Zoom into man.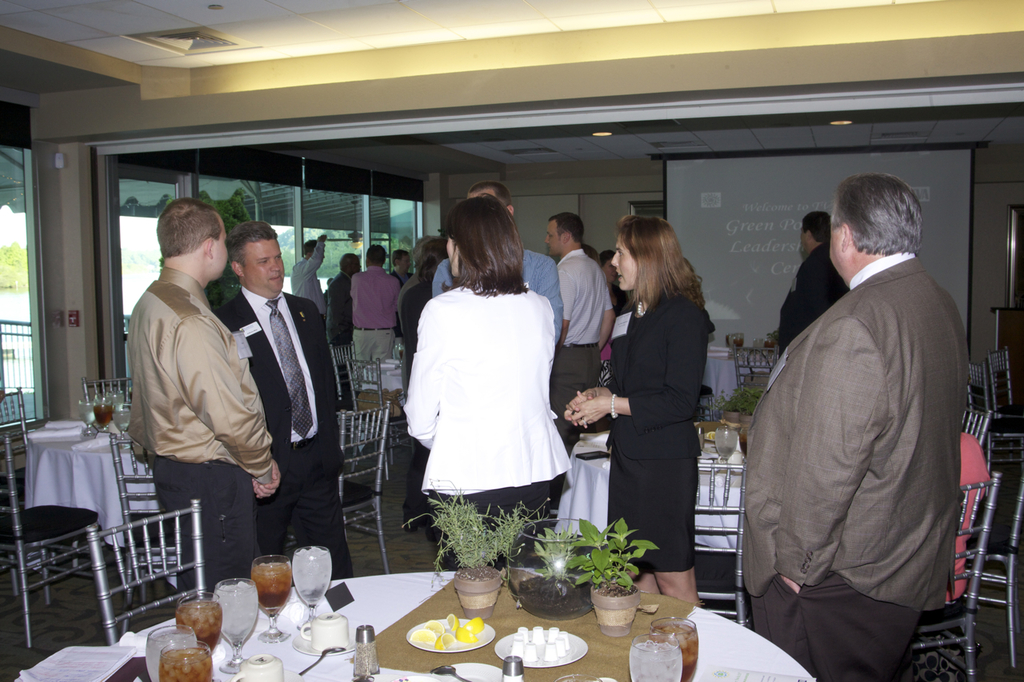
Zoom target: [698, 166, 981, 681].
